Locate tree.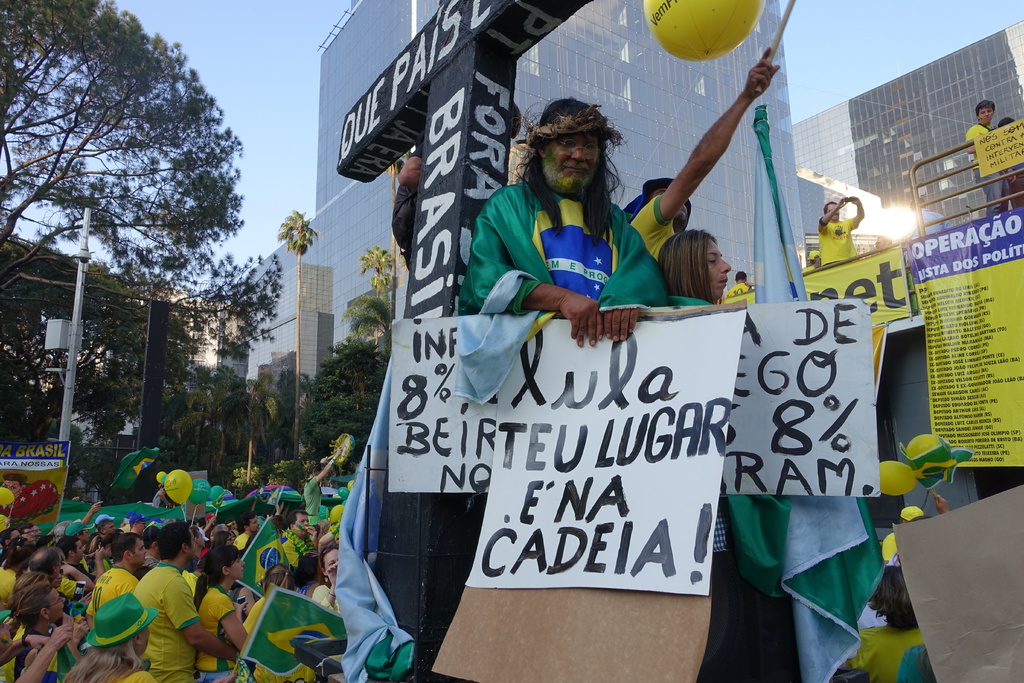
Bounding box: Rect(273, 210, 317, 462).
